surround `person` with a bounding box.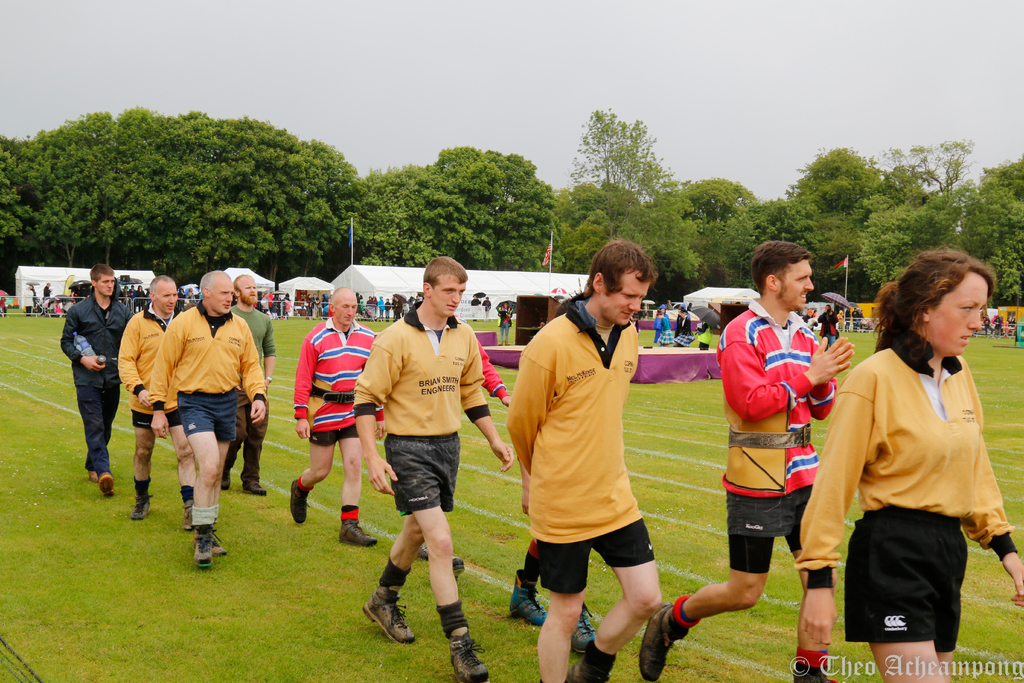
bbox=[982, 316, 991, 336].
